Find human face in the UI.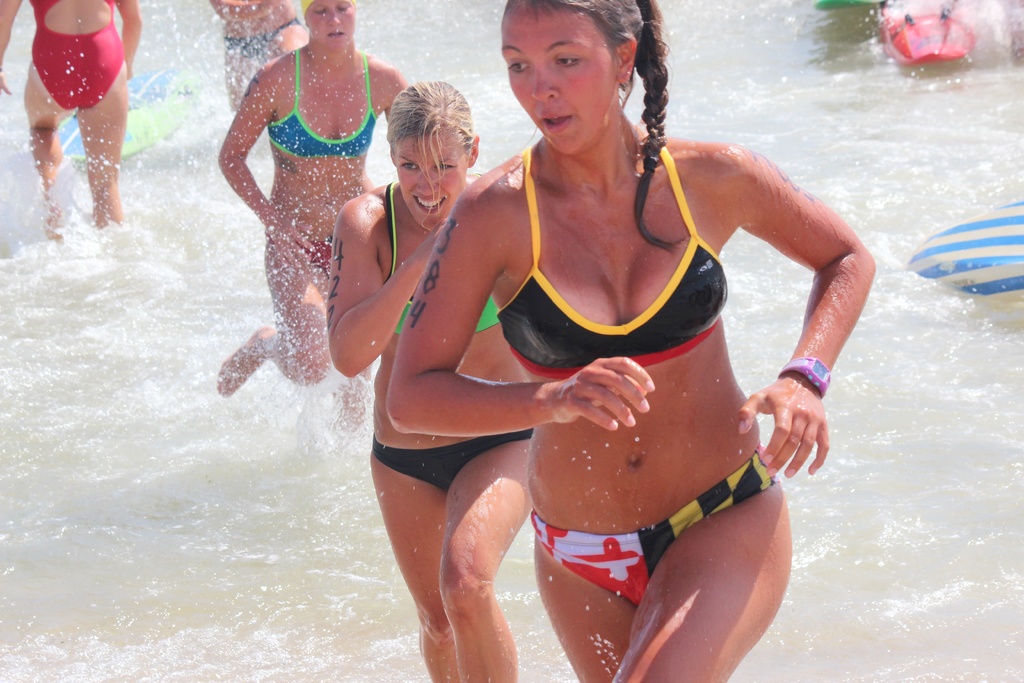
UI element at <bbox>499, 0, 617, 163</bbox>.
